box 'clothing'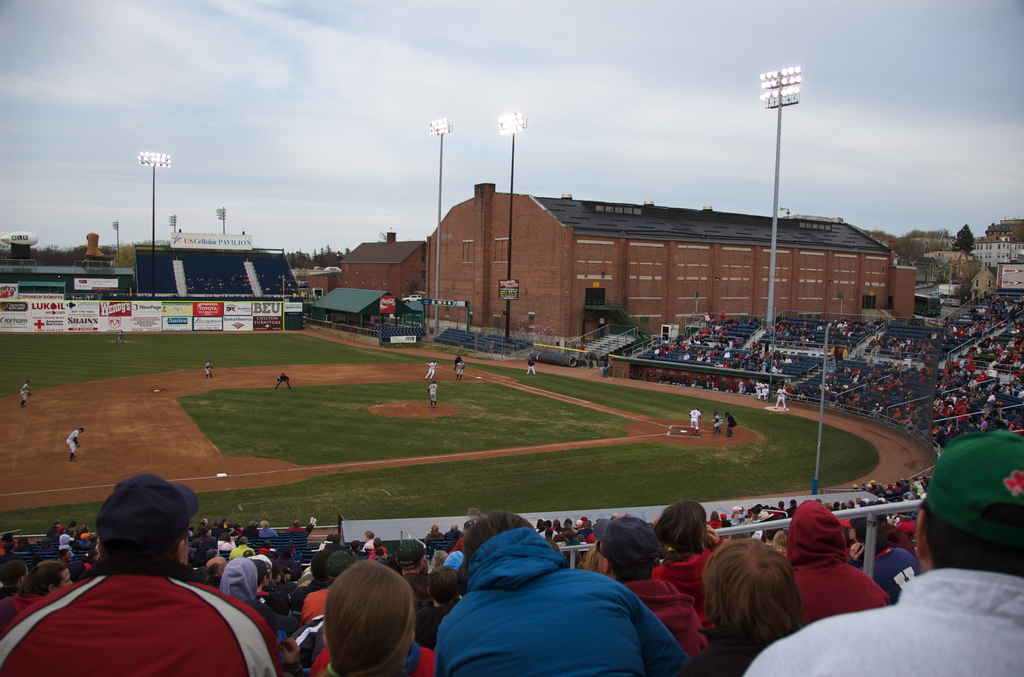
426:361:433:375
